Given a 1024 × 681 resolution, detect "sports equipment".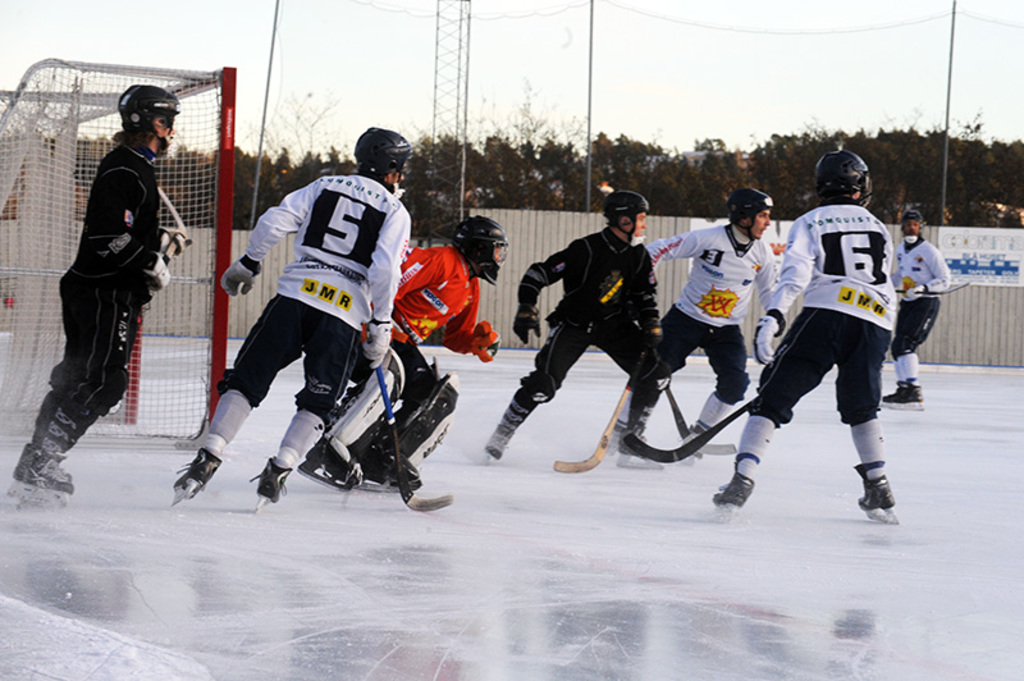
[614,379,667,470].
